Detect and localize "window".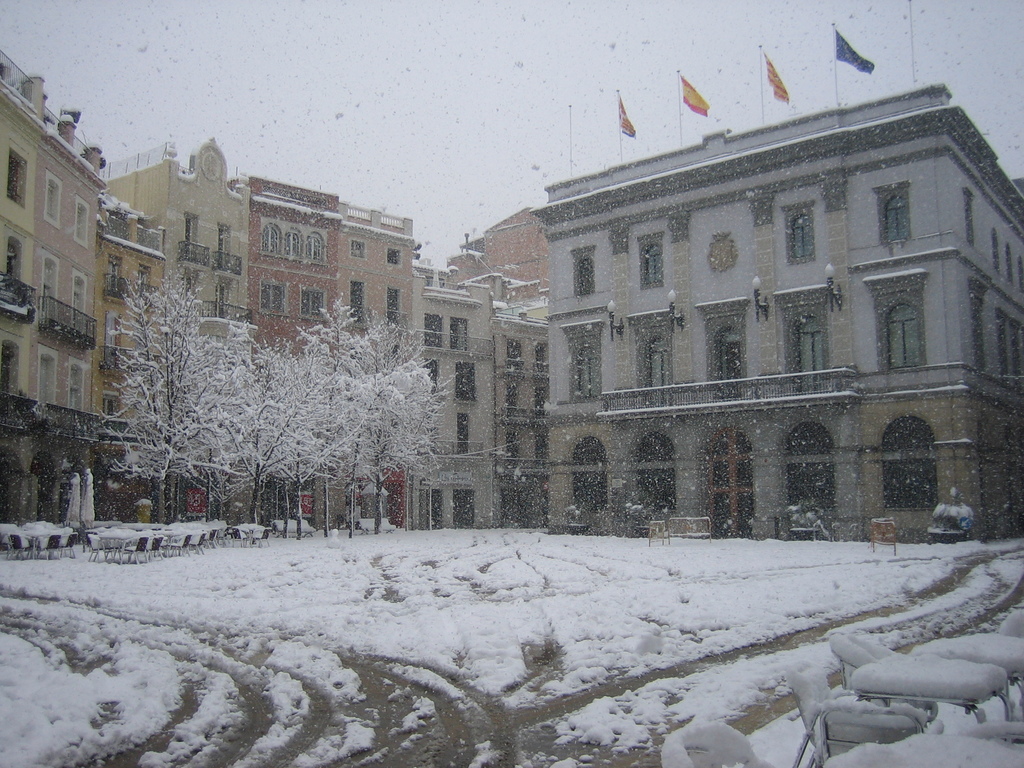
Localized at [390, 248, 401, 265].
